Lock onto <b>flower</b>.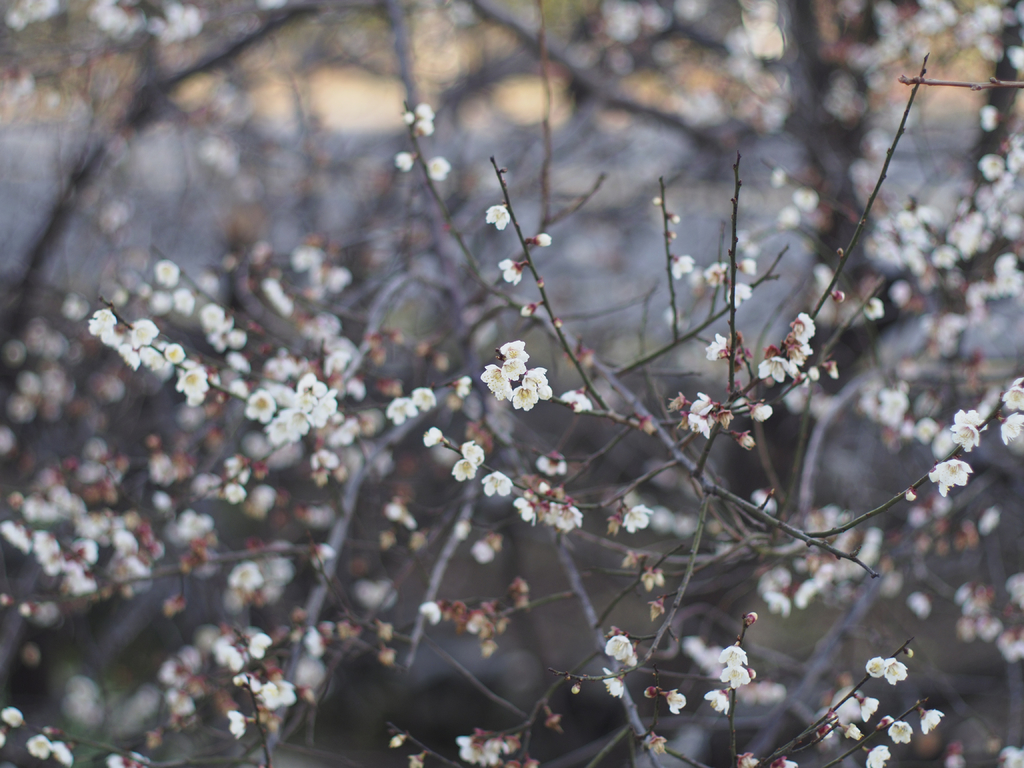
Locked: (460, 440, 483, 463).
